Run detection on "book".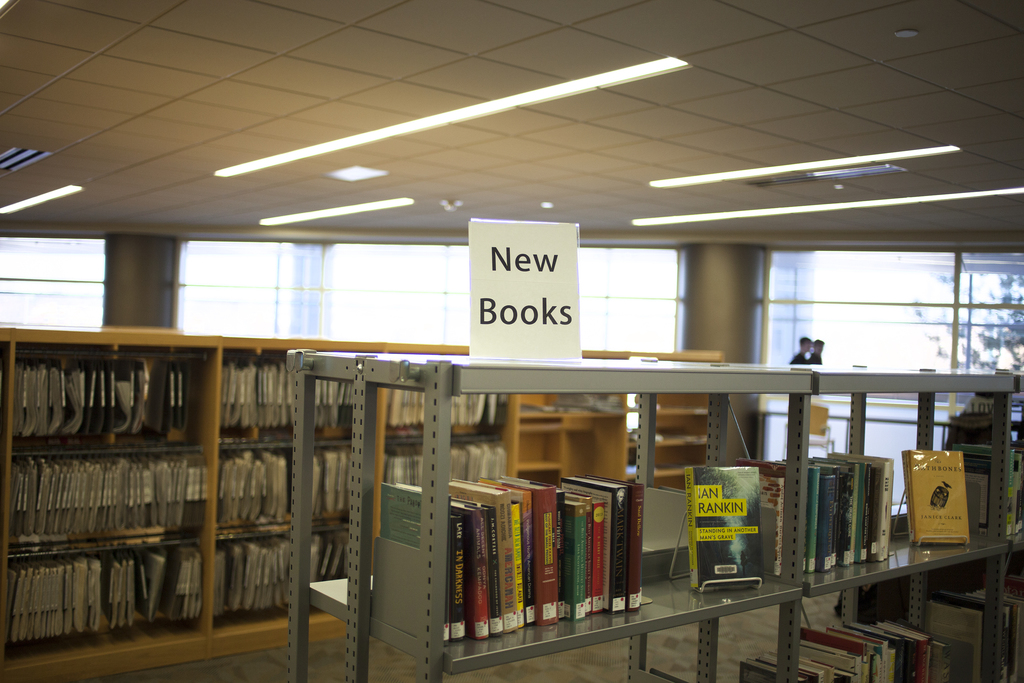
Result: 676 465 767 595.
